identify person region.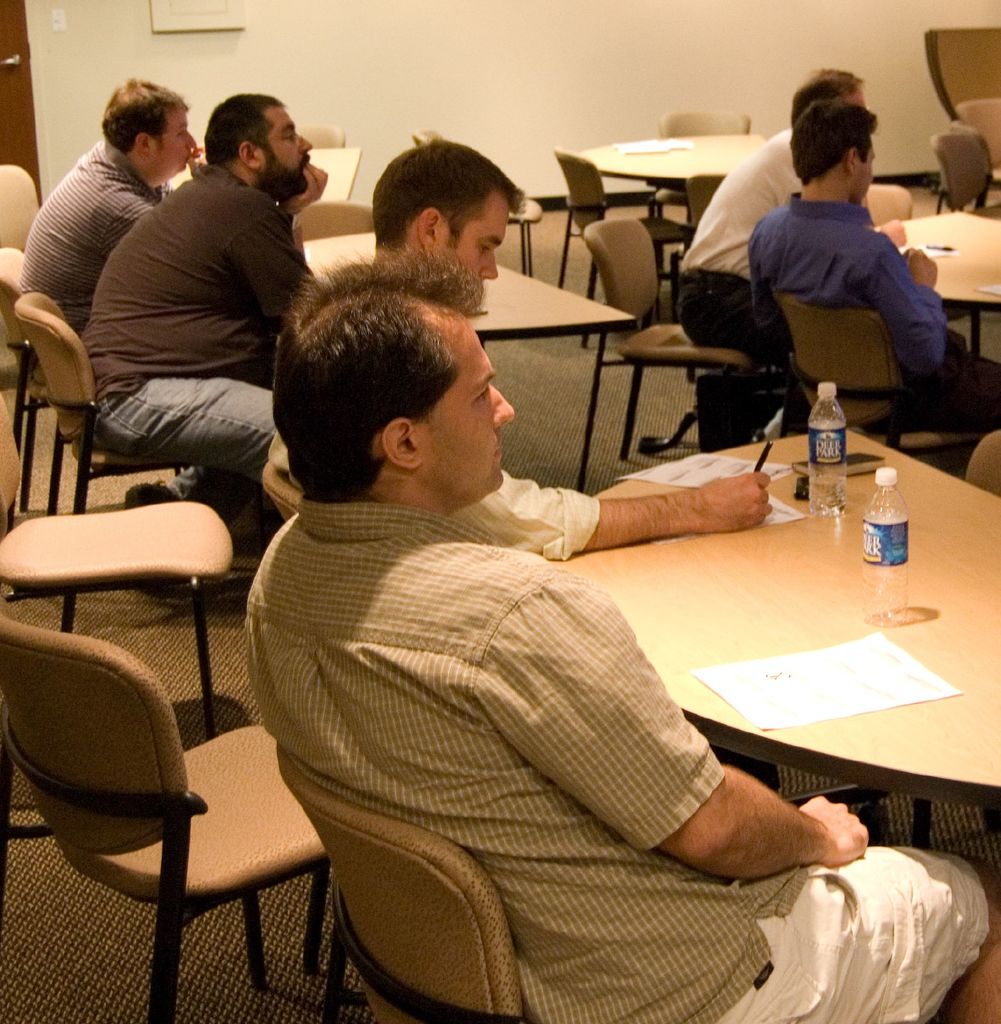
Region: {"left": 241, "top": 239, "right": 1000, "bottom": 1023}.
